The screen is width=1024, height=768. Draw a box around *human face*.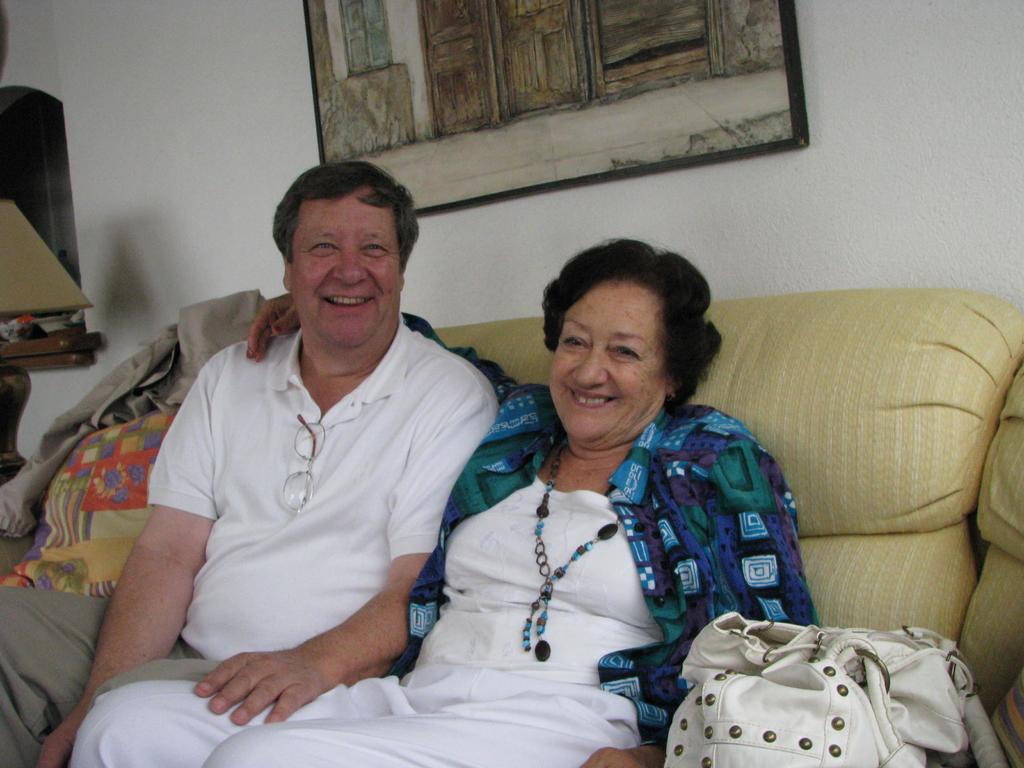
left=291, top=198, right=402, bottom=352.
